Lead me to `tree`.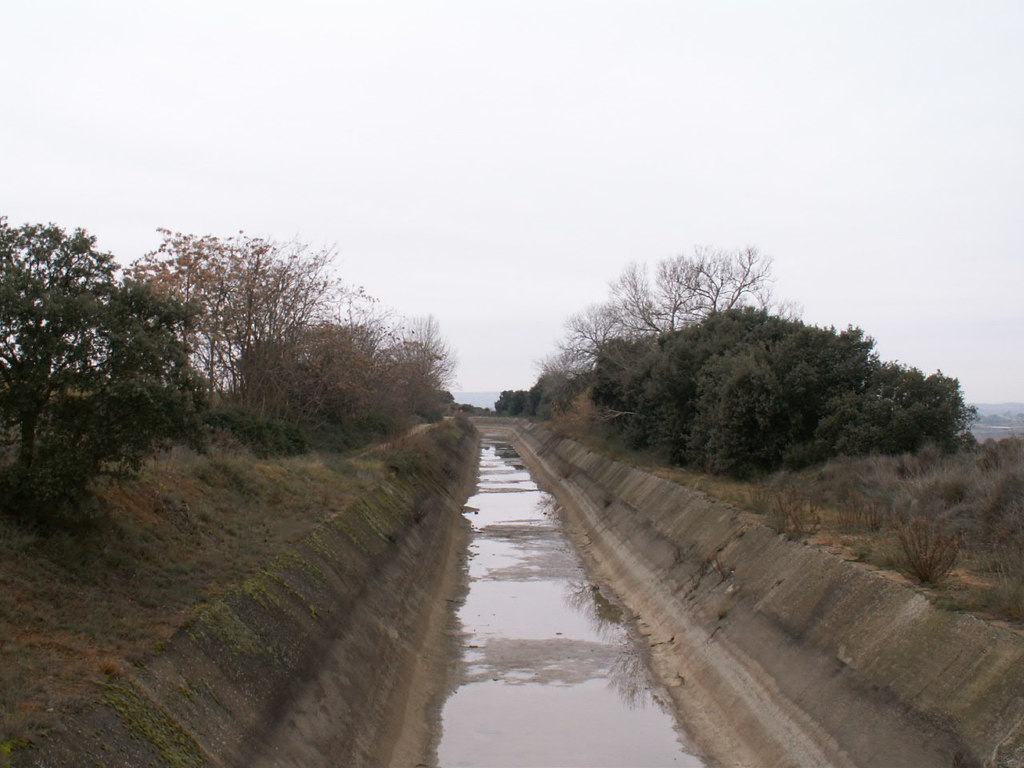
Lead to left=6, top=262, right=210, bottom=532.
